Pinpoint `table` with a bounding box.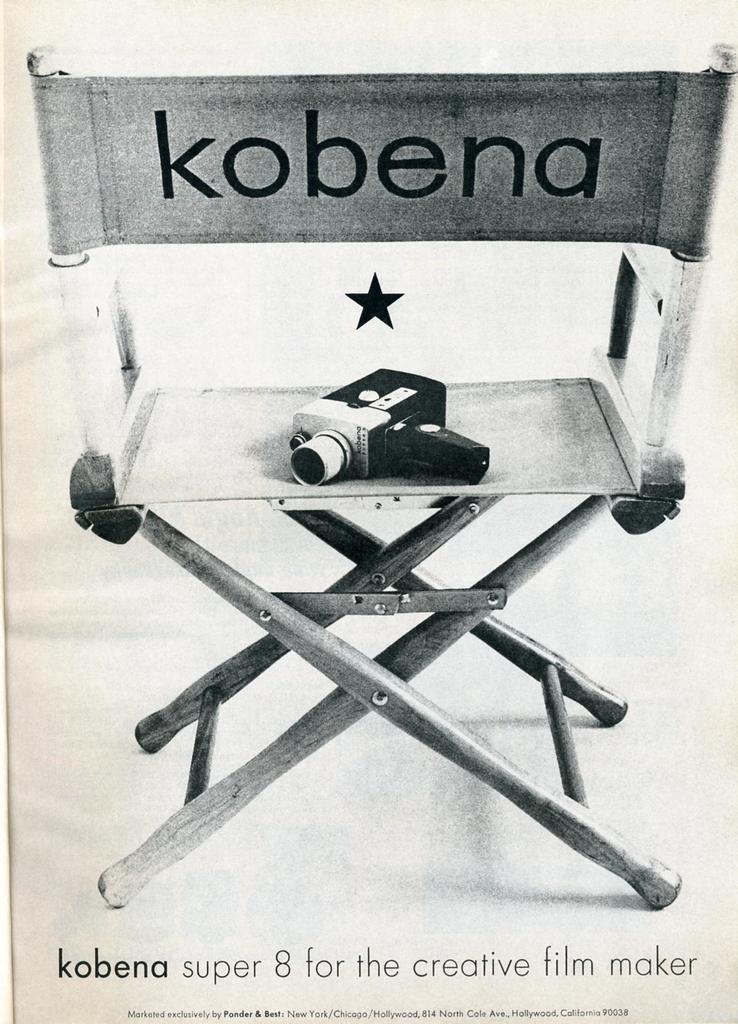
35/298/650/904.
